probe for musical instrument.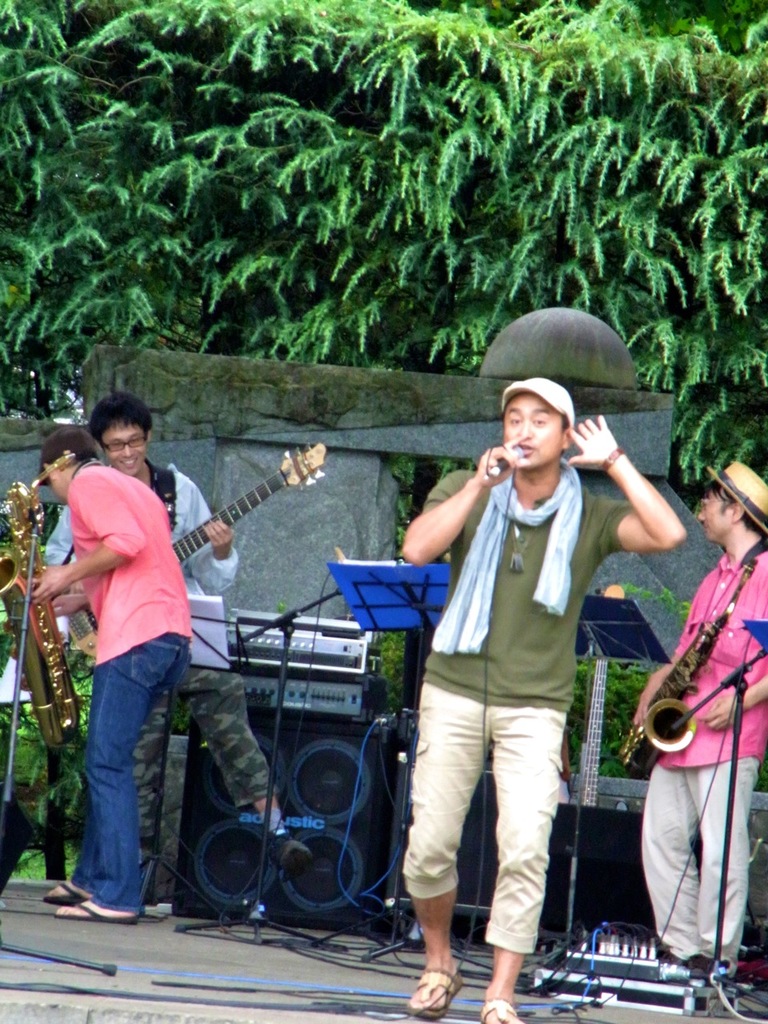
Probe result: l=0, t=445, r=78, b=744.
